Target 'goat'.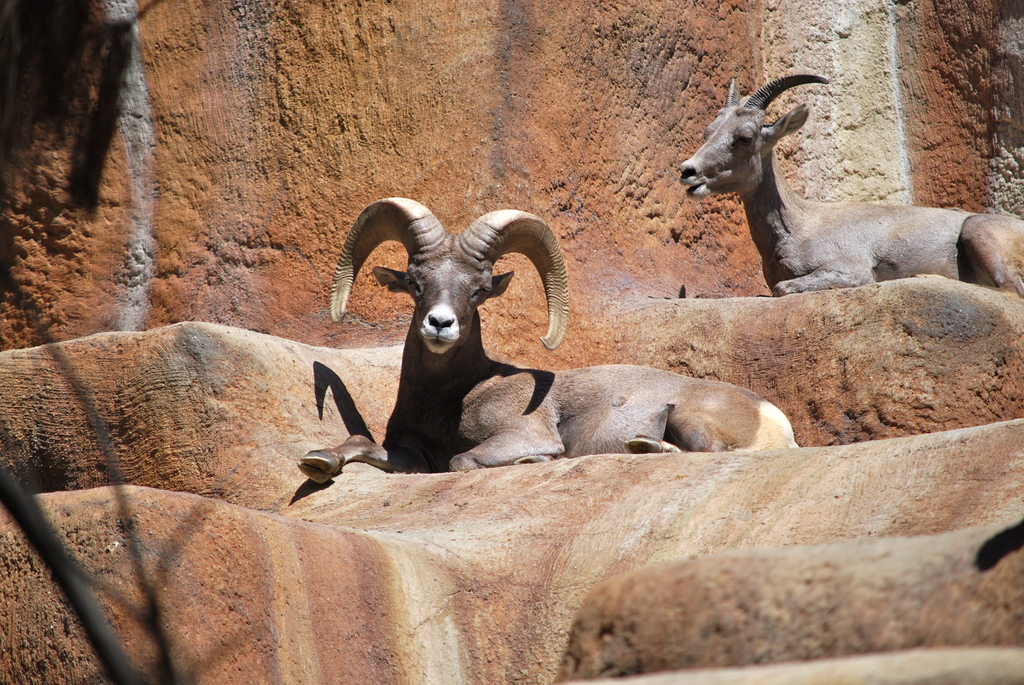
Target region: {"x1": 673, "y1": 66, "x2": 1023, "y2": 304}.
